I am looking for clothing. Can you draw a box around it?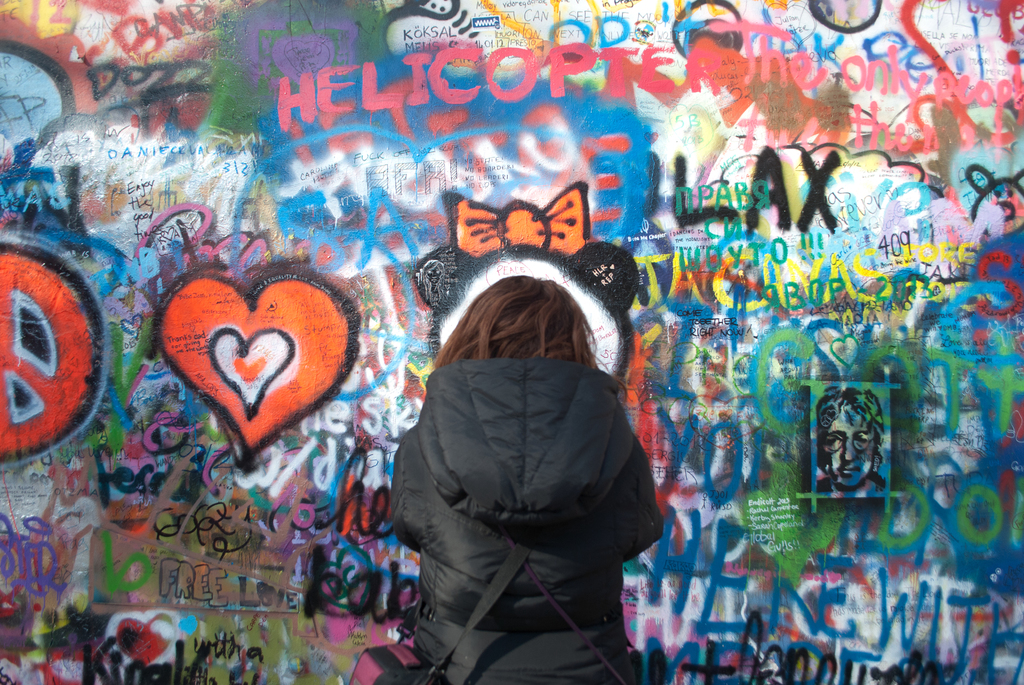
Sure, the bounding box is select_region(383, 358, 673, 684).
